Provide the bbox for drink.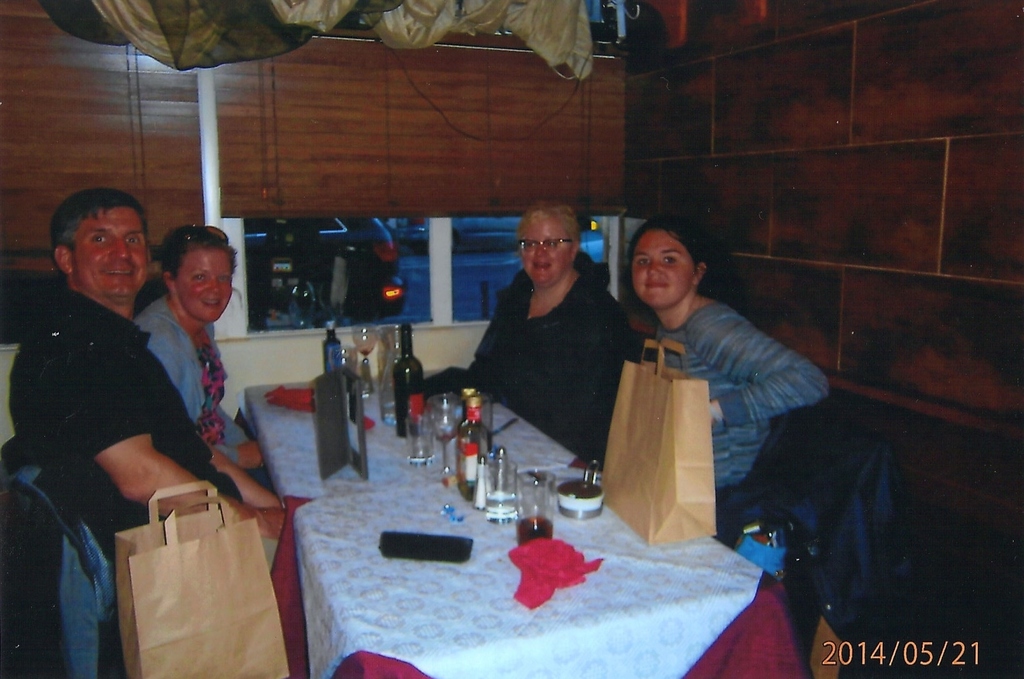
left=429, top=419, right=460, bottom=439.
